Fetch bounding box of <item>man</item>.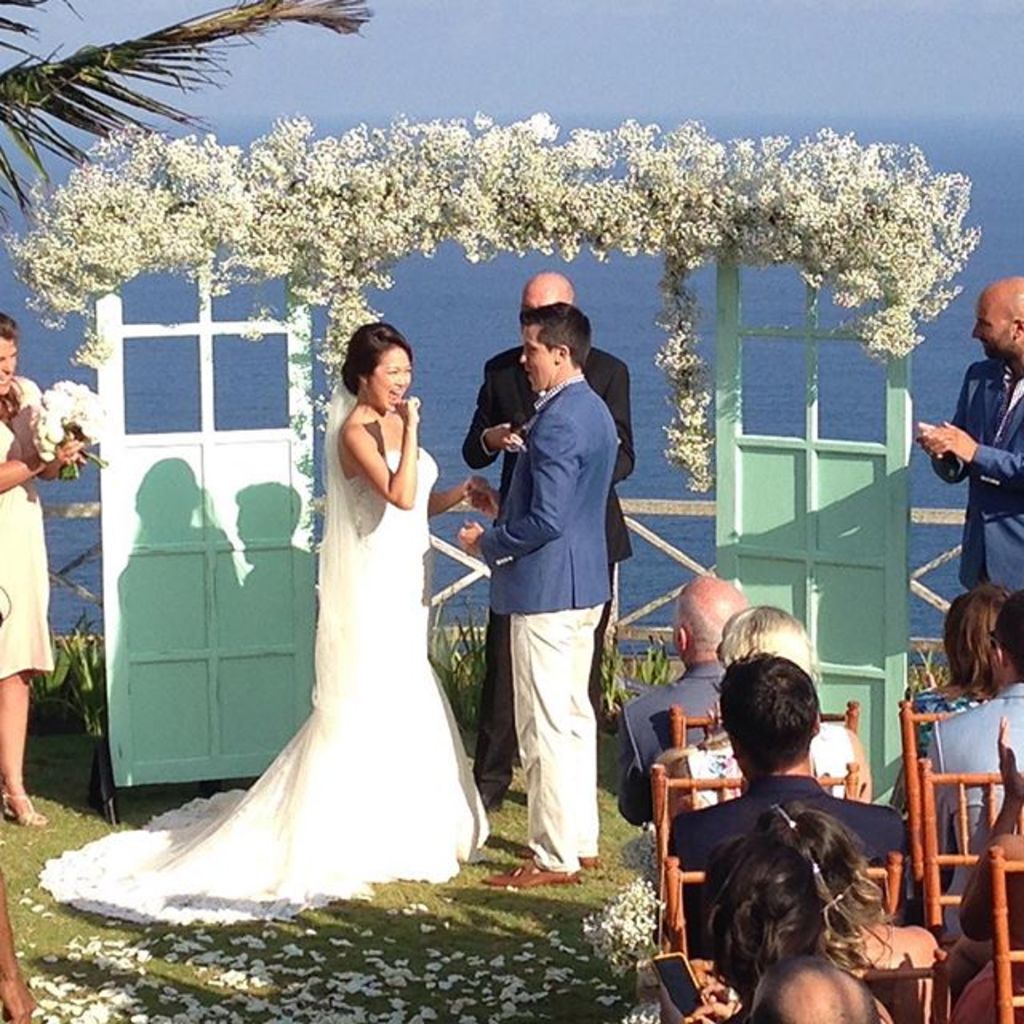
Bbox: bbox=[458, 302, 619, 891].
